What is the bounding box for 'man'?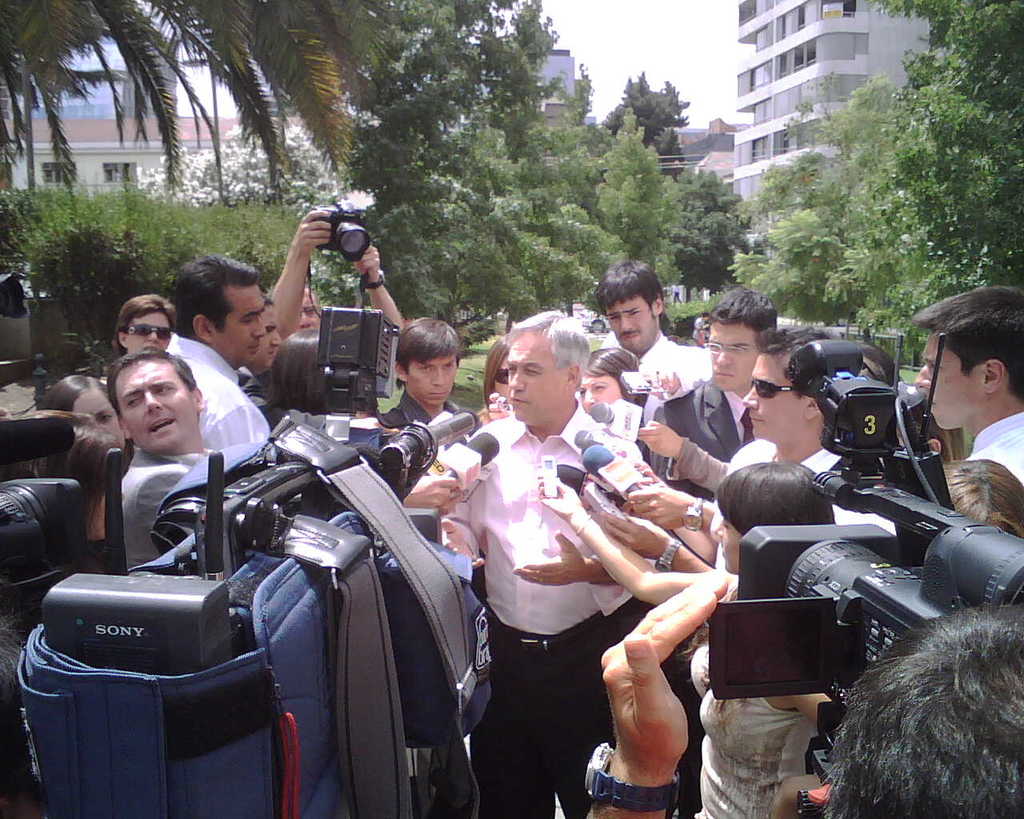
<bbox>107, 351, 219, 568</bbox>.
